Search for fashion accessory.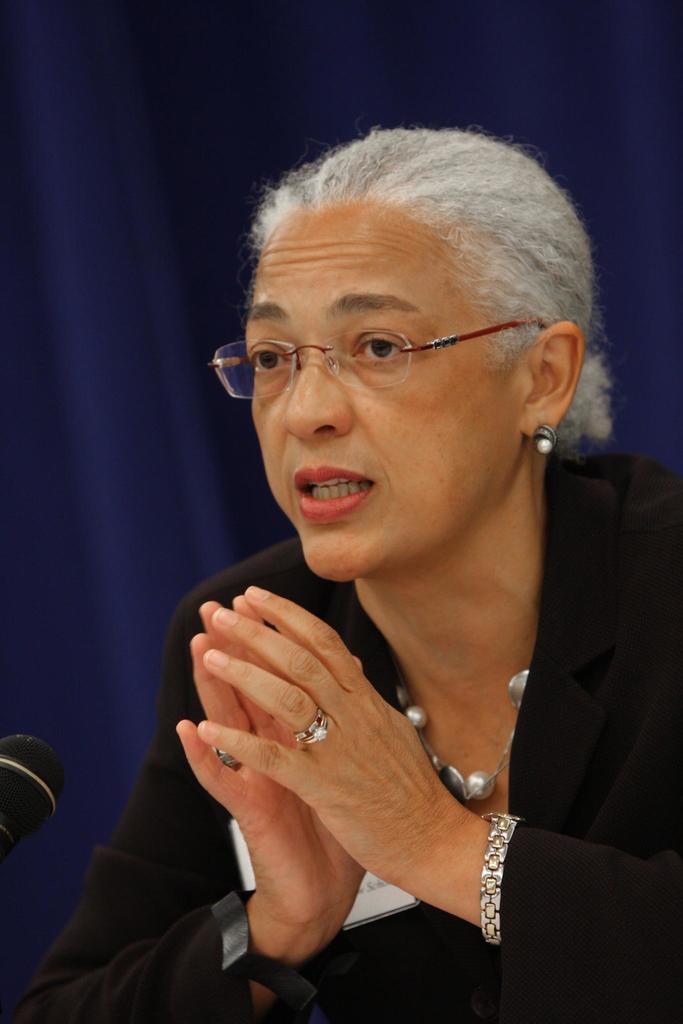
Found at l=479, t=812, r=525, b=951.
